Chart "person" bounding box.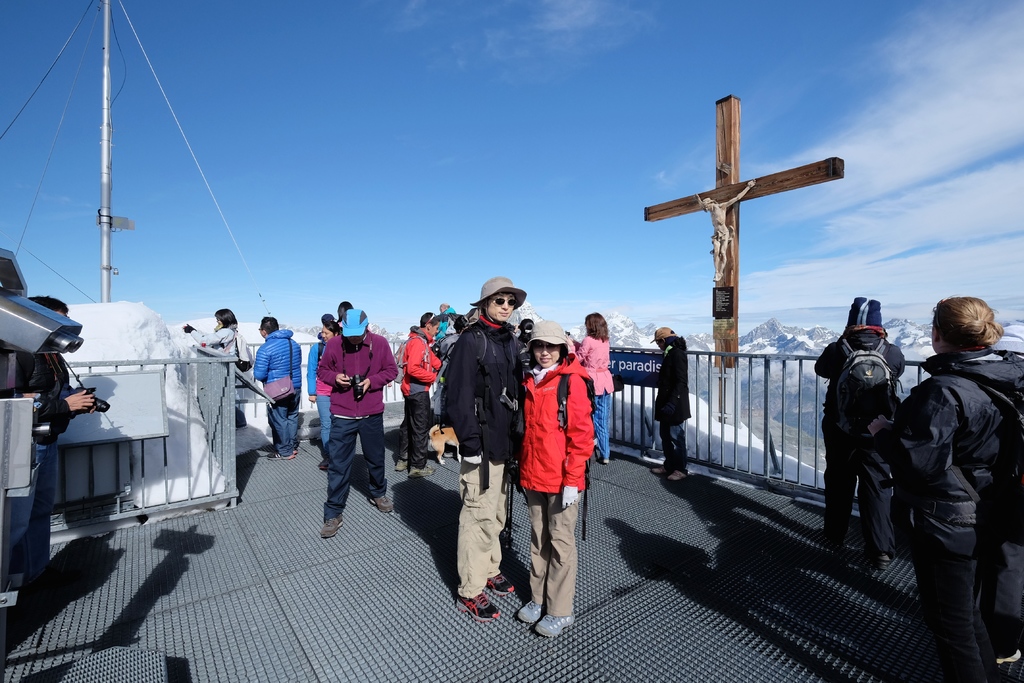
Charted: <bbox>307, 328, 337, 472</bbox>.
